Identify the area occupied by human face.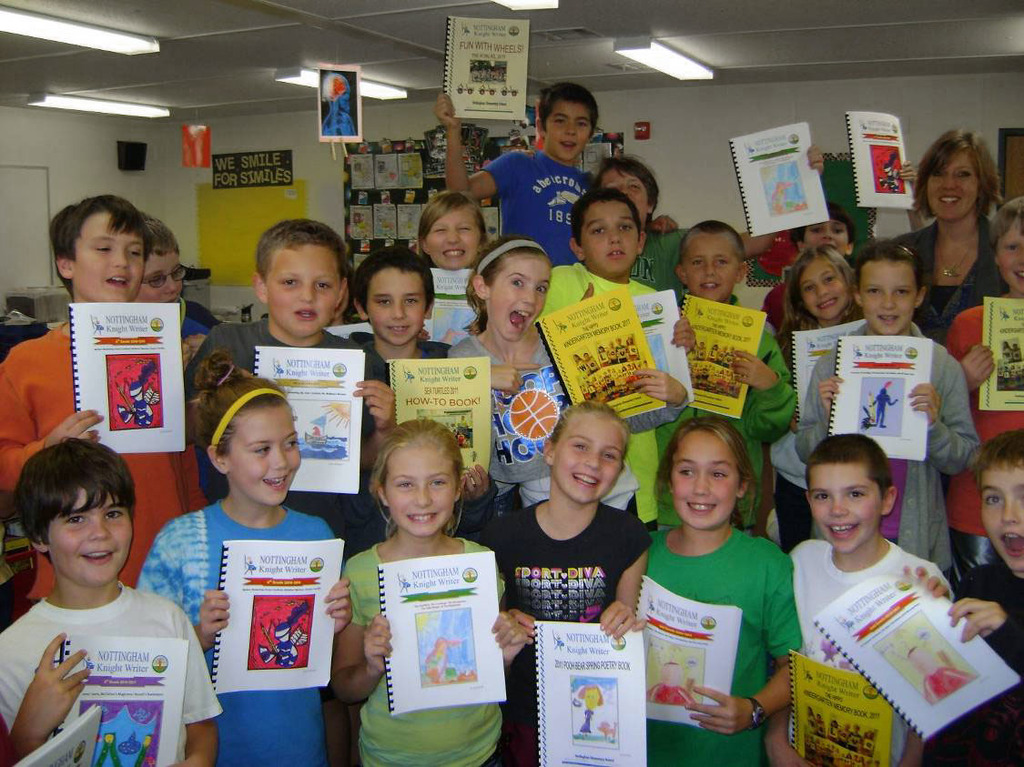
Area: left=924, top=146, right=981, bottom=223.
